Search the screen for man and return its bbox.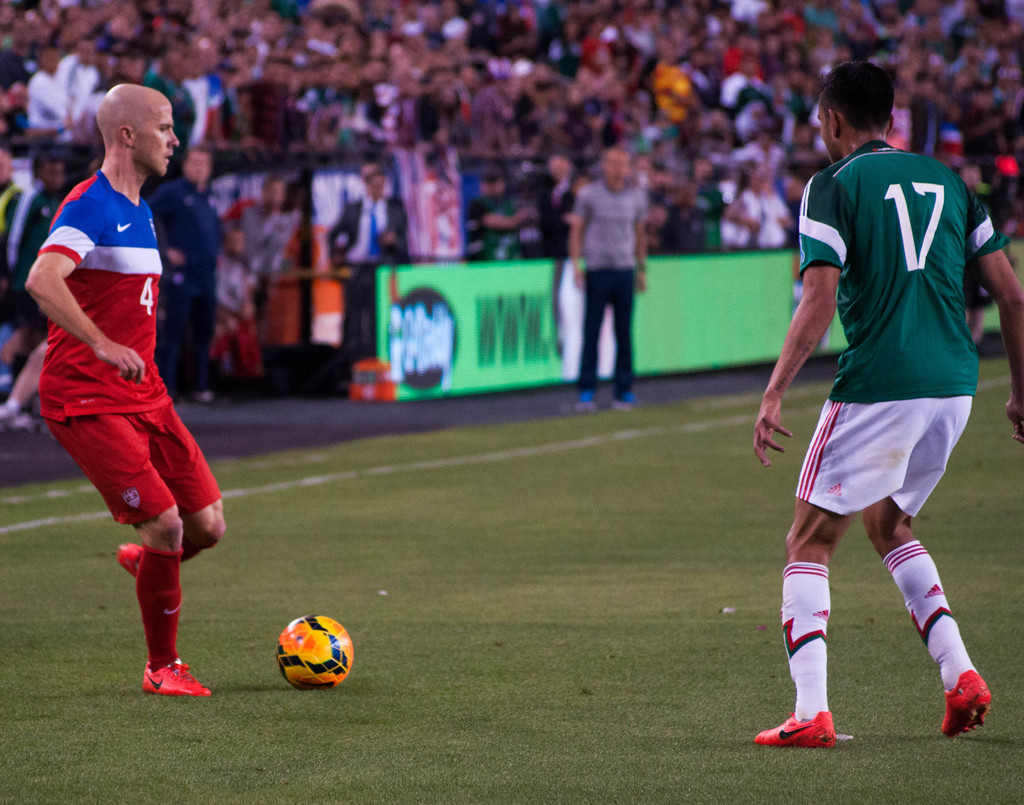
Found: 20,71,225,695.
